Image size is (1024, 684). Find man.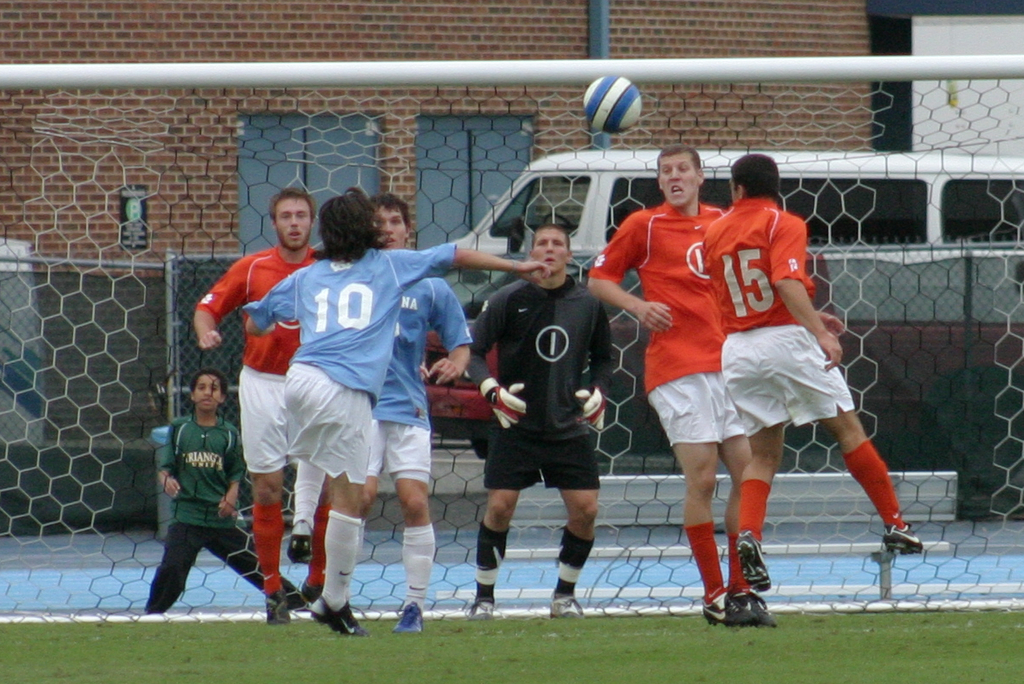
[461,189,633,622].
